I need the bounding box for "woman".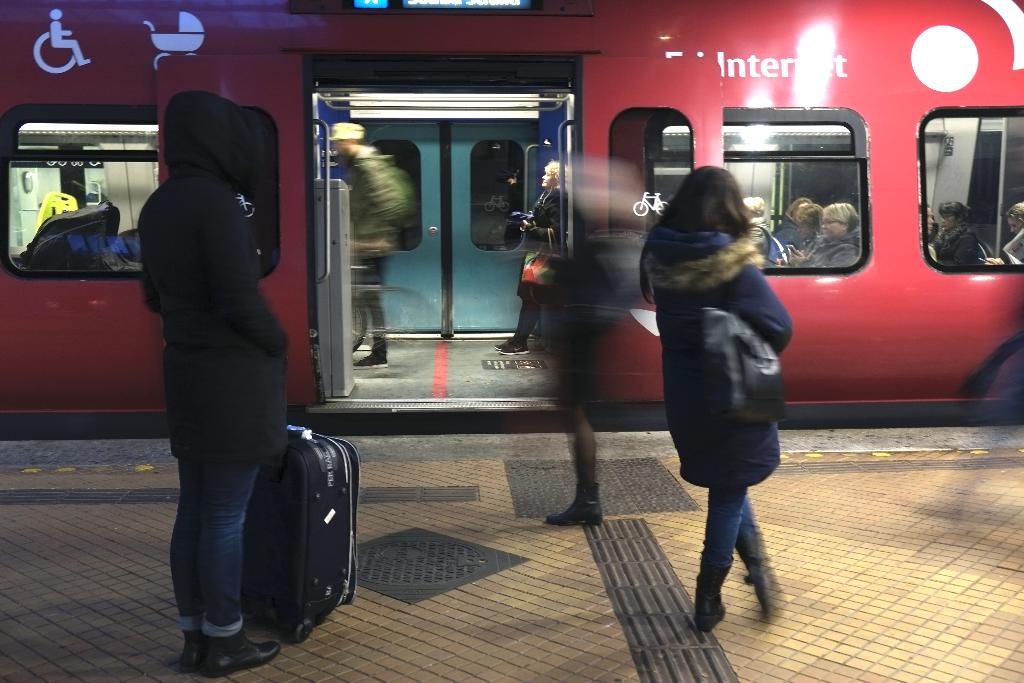
Here it is: select_region(492, 160, 568, 361).
